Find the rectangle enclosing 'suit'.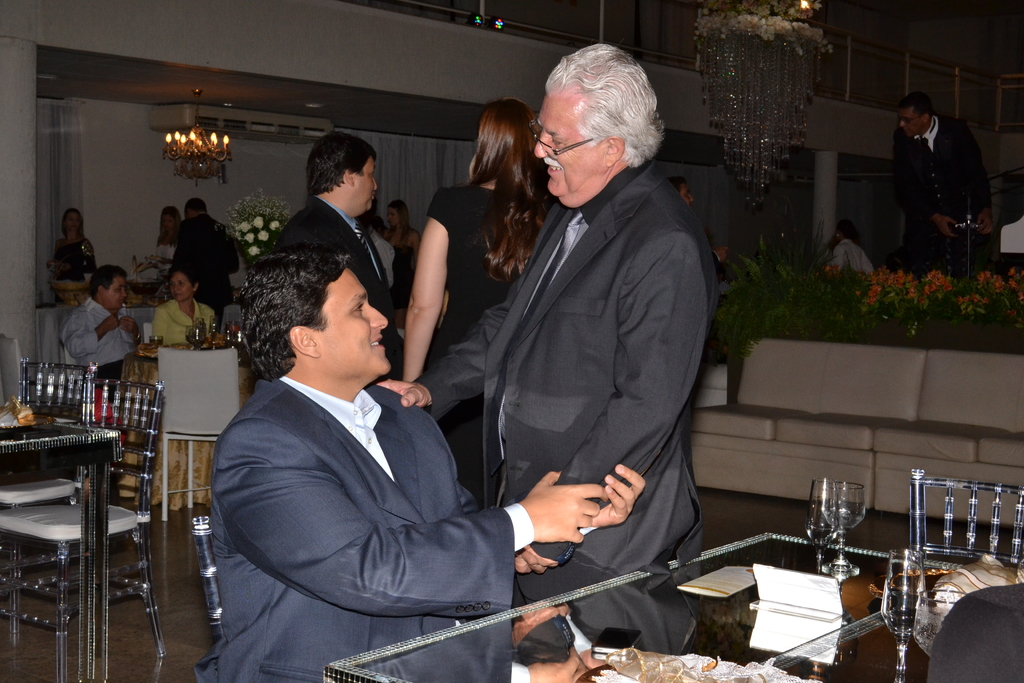
x1=269 y1=193 x2=399 y2=382.
